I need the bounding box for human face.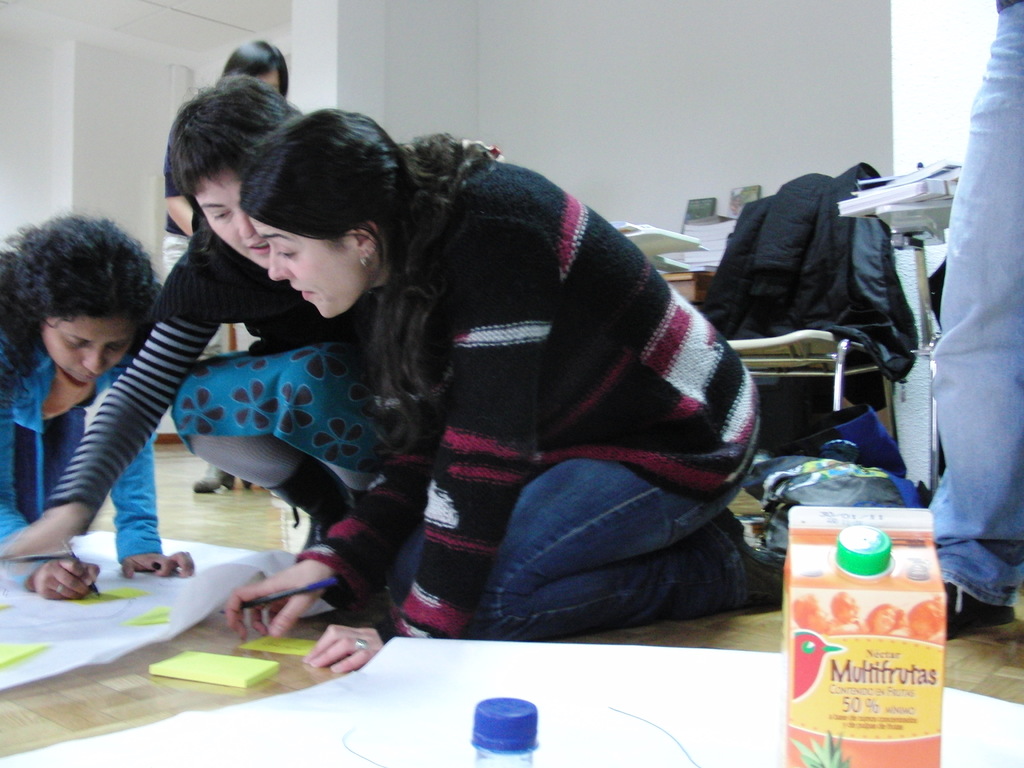
Here it is: 195/164/272/267.
